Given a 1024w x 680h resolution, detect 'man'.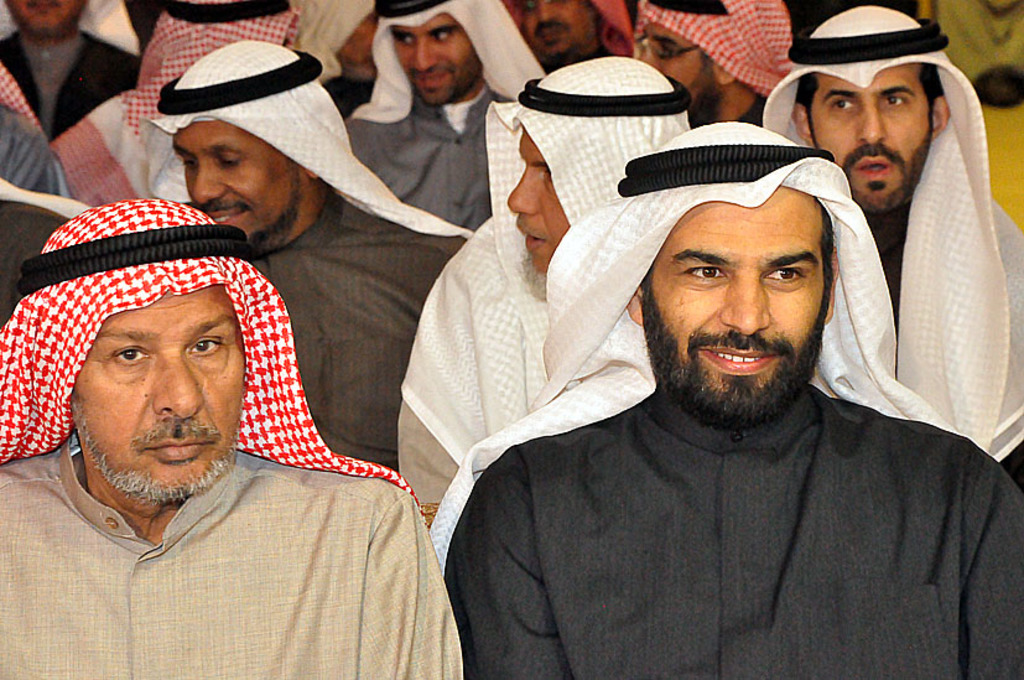
locate(150, 38, 478, 478).
